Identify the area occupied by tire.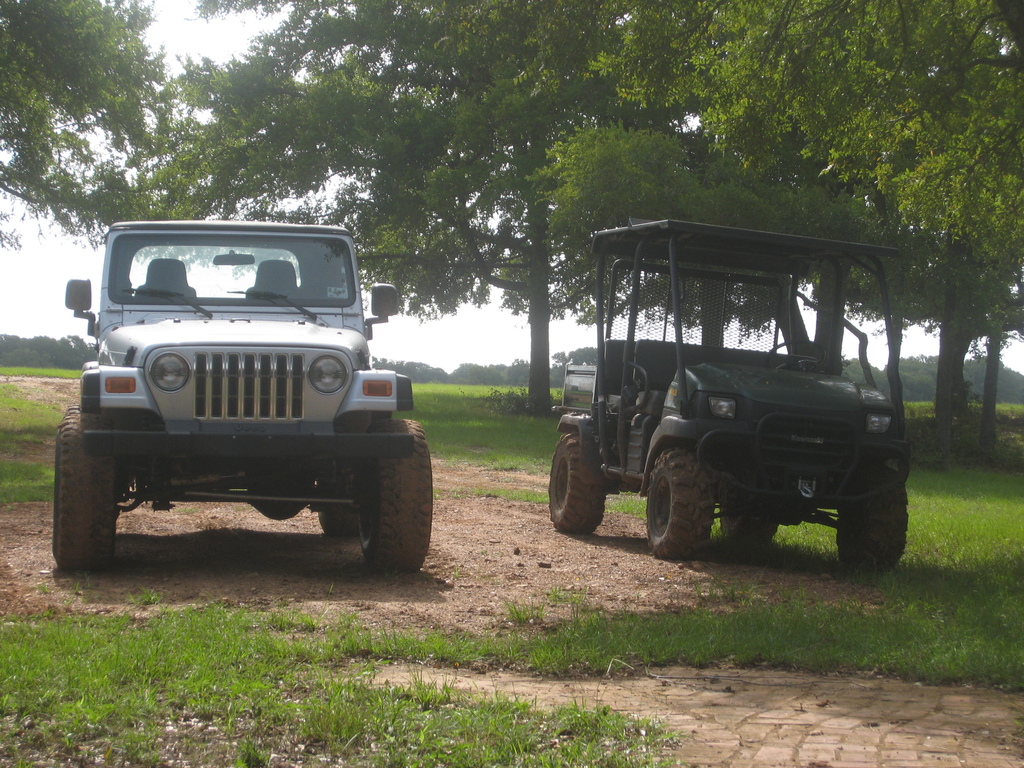
Area: l=635, t=445, r=713, b=563.
